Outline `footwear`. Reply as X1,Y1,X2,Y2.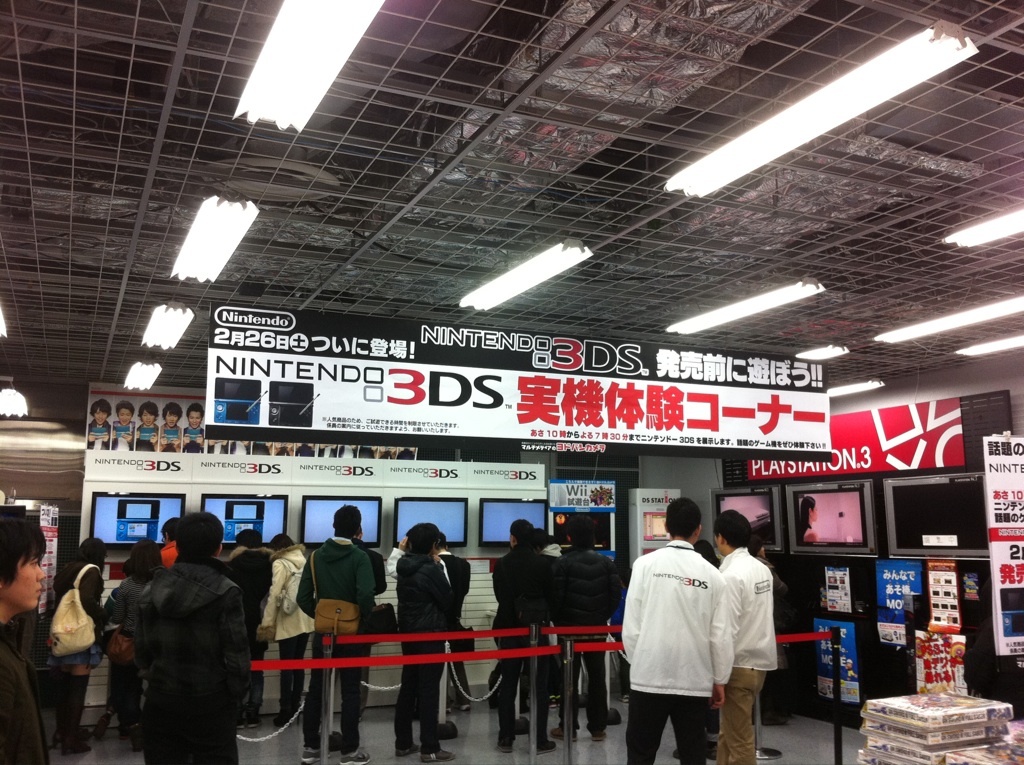
442,705,449,713.
